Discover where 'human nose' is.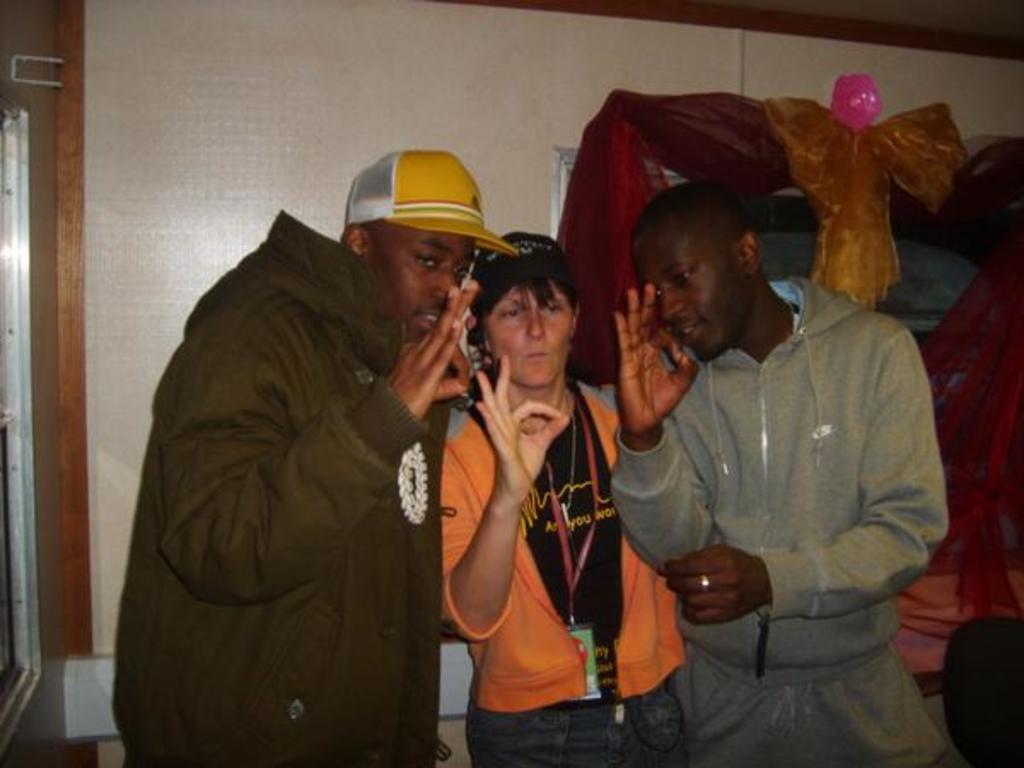
Discovered at <region>664, 282, 681, 319</region>.
